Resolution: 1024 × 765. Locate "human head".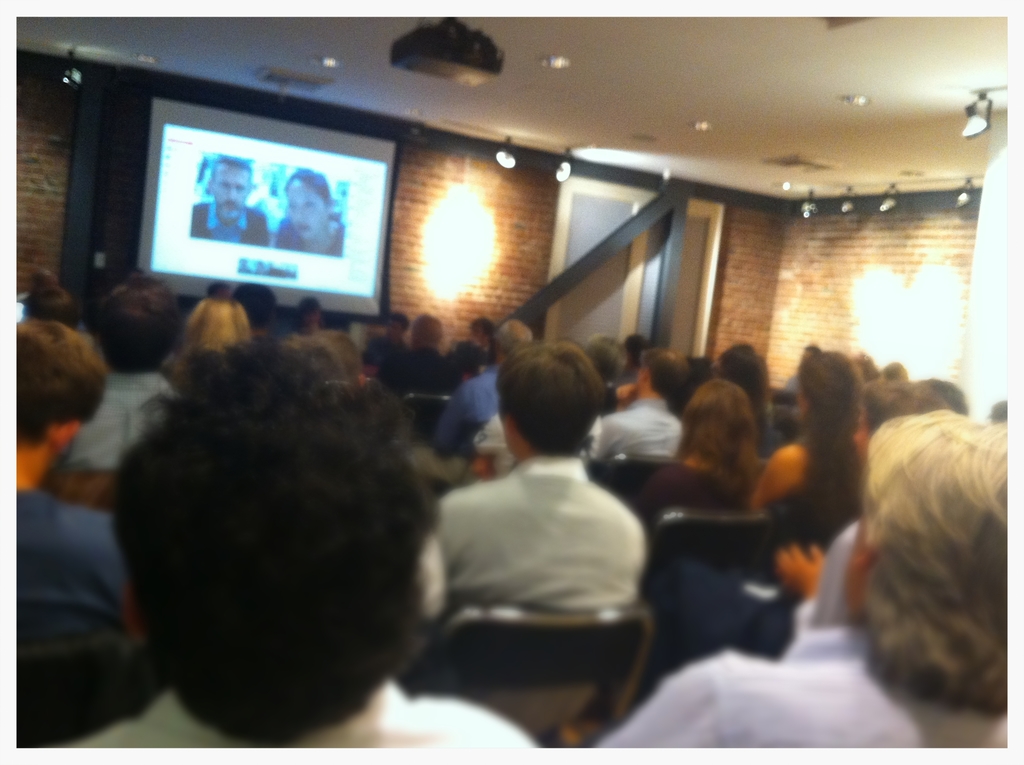
x1=282 y1=166 x2=335 y2=243.
